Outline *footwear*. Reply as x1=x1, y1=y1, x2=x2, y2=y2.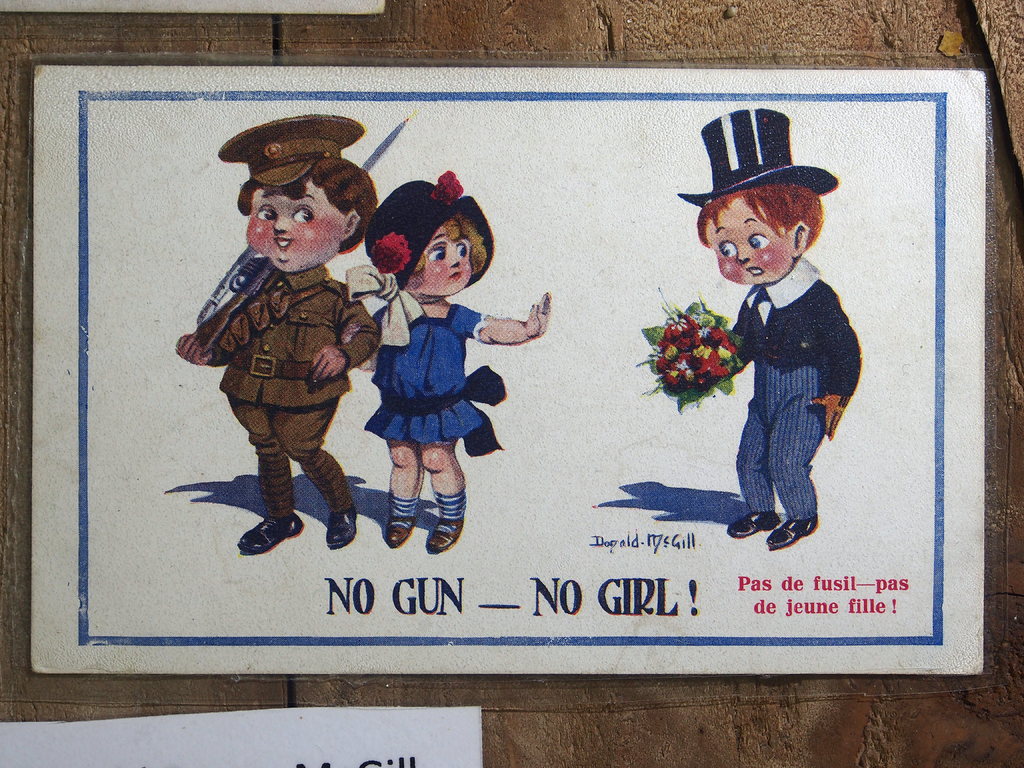
x1=385, y1=517, x2=419, y2=552.
